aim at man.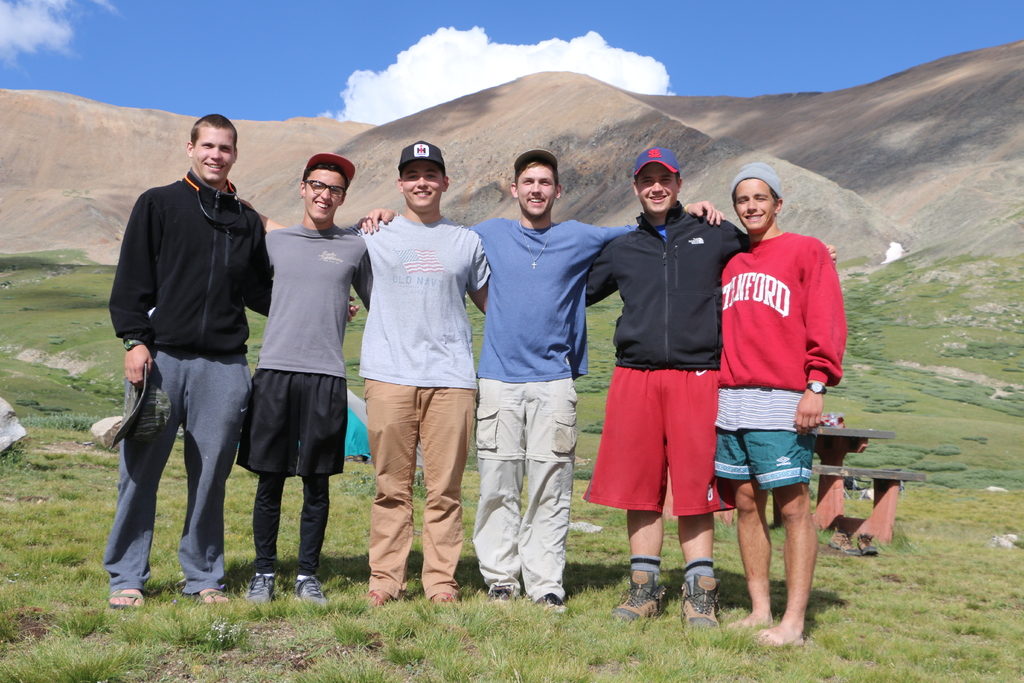
Aimed at detection(364, 147, 726, 613).
